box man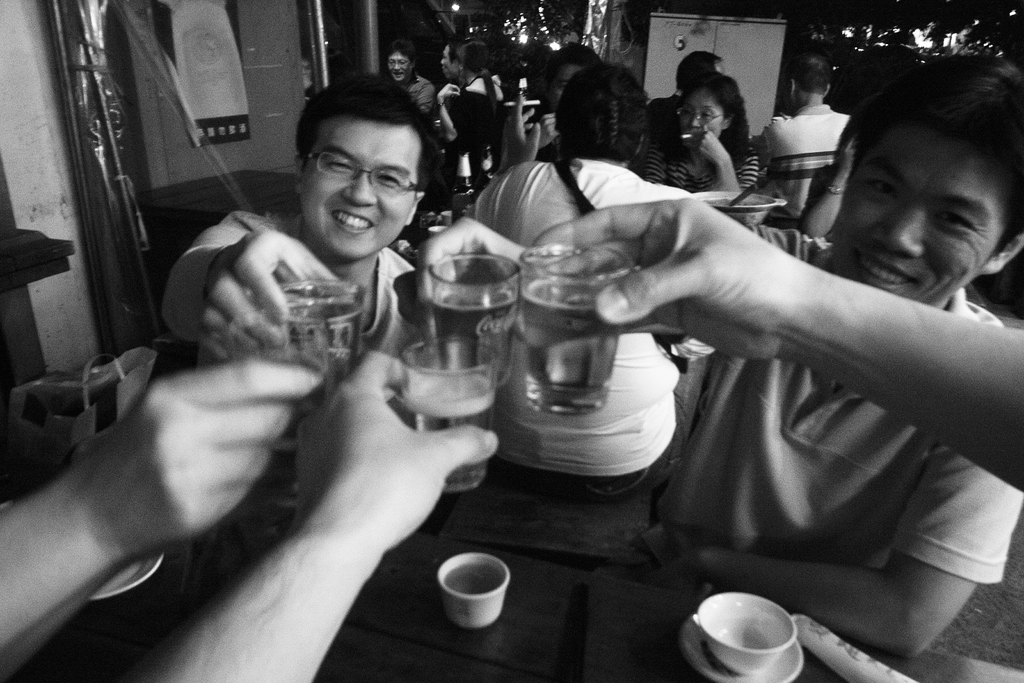
l=533, t=190, r=1023, b=494
